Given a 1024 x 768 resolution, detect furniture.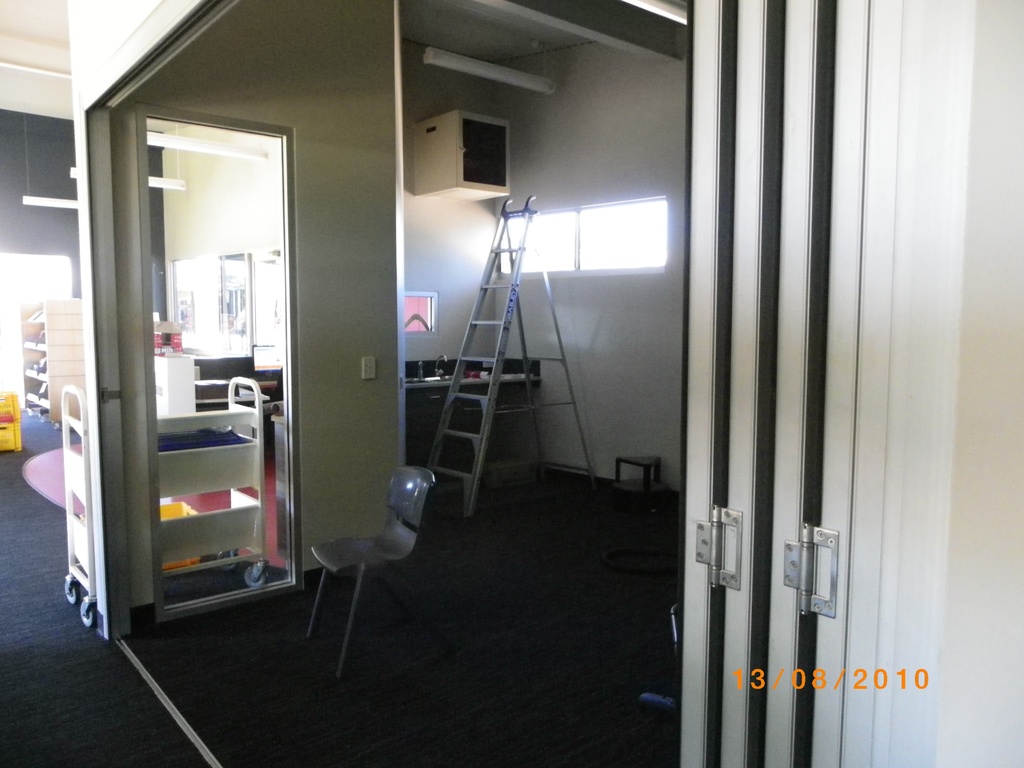
<bbox>605, 454, 670, 518</bbox>.
